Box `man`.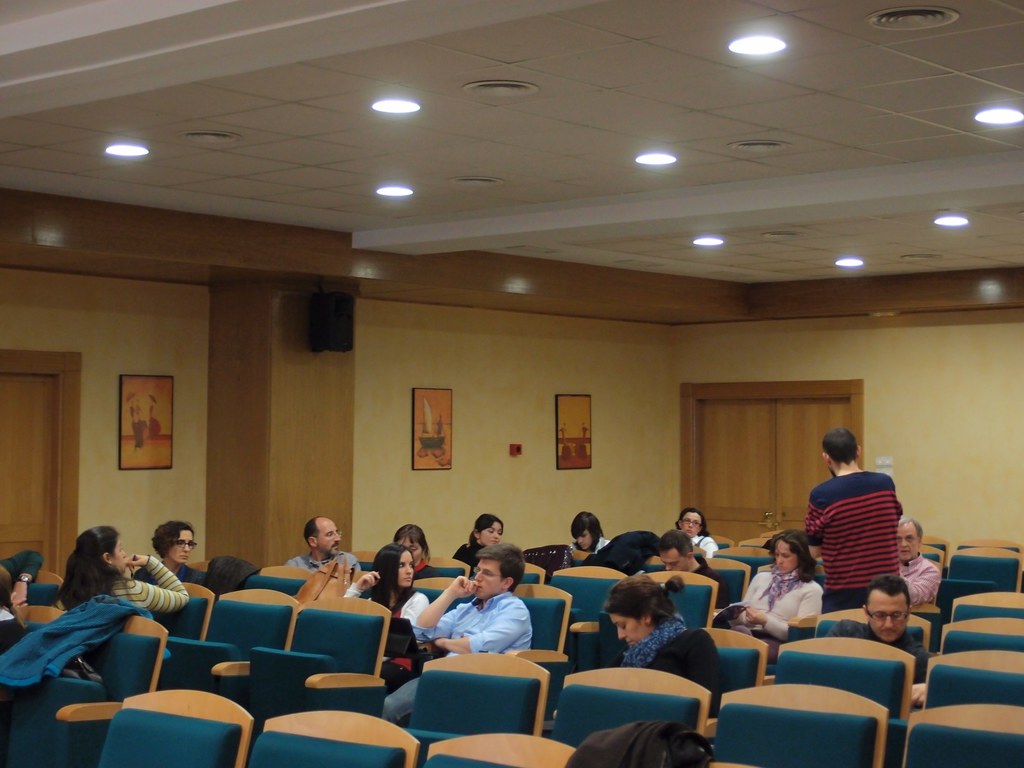
[left=285, top=515, right=361, bottom=570].
